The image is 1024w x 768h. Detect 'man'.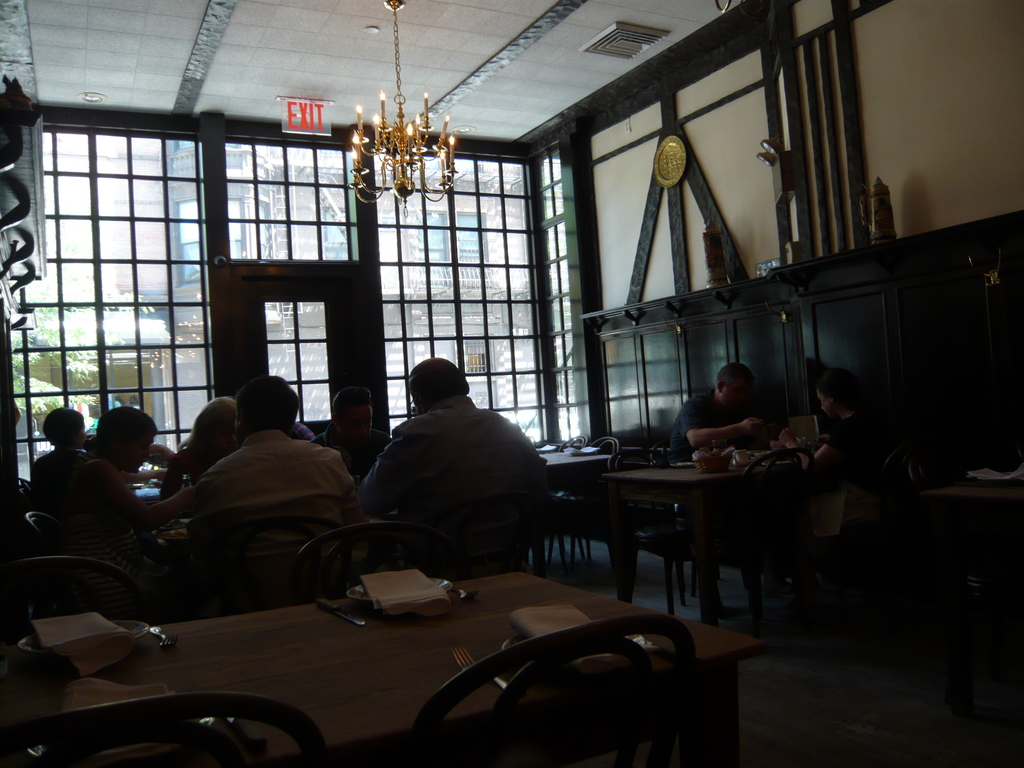
Detection: bbox=[351, 360, 568, 569].
